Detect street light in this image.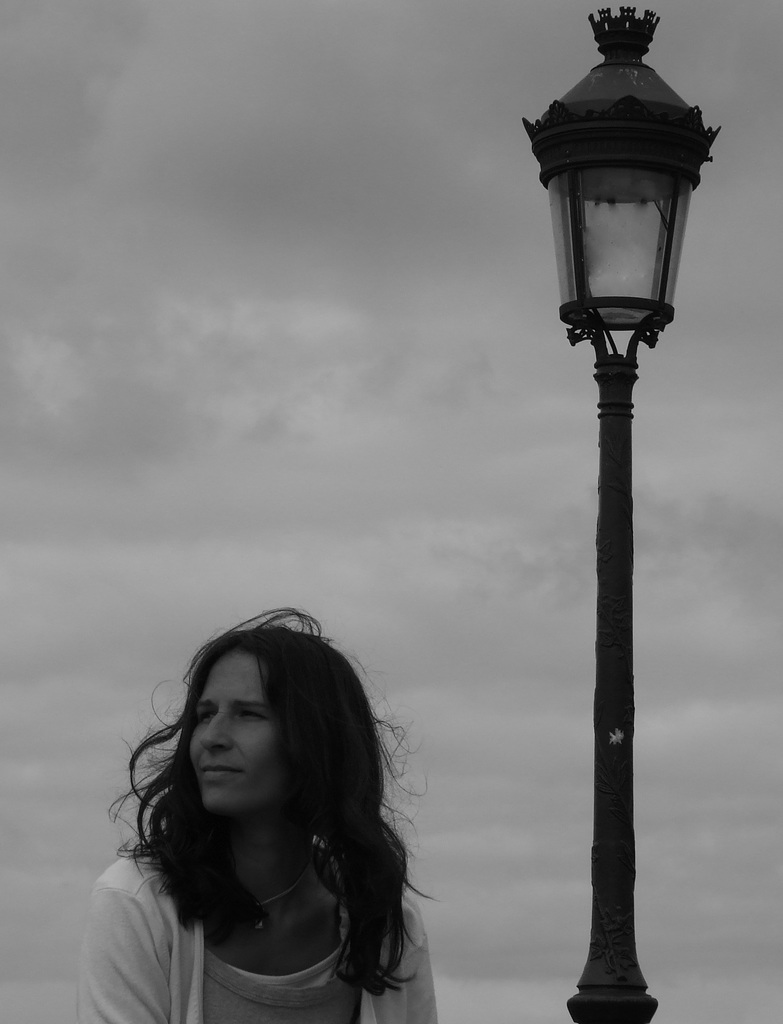
Detection: 510/6/722/1023.
